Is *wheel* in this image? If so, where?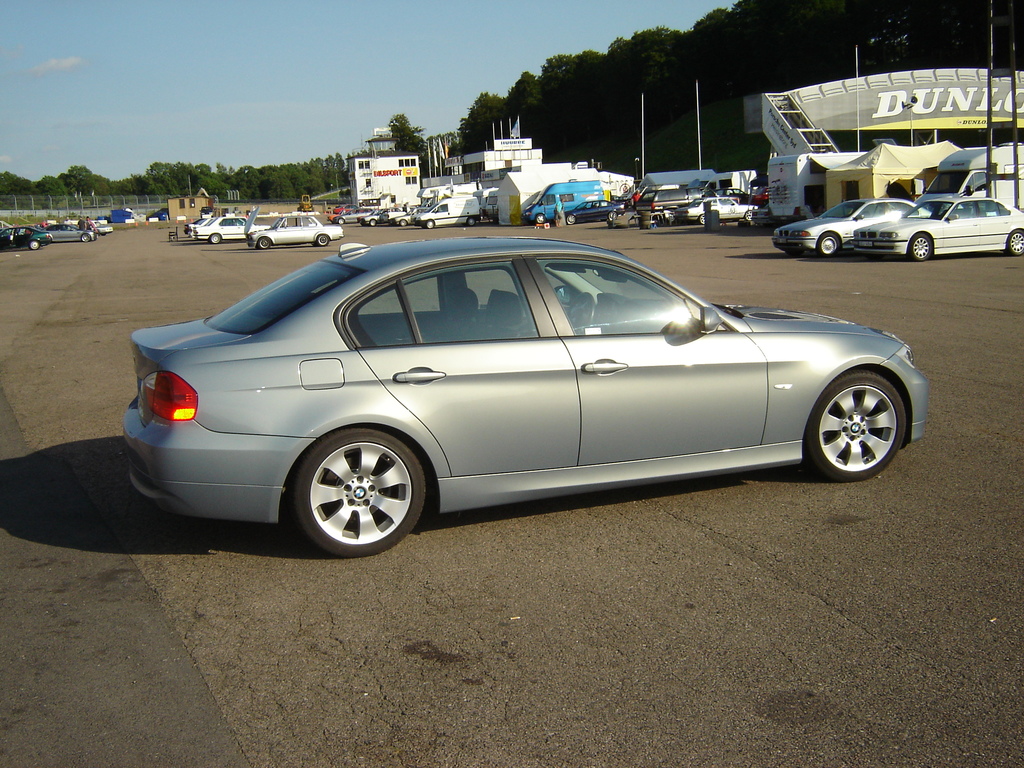
Yes, at box=[744, 209, 754, 221].
